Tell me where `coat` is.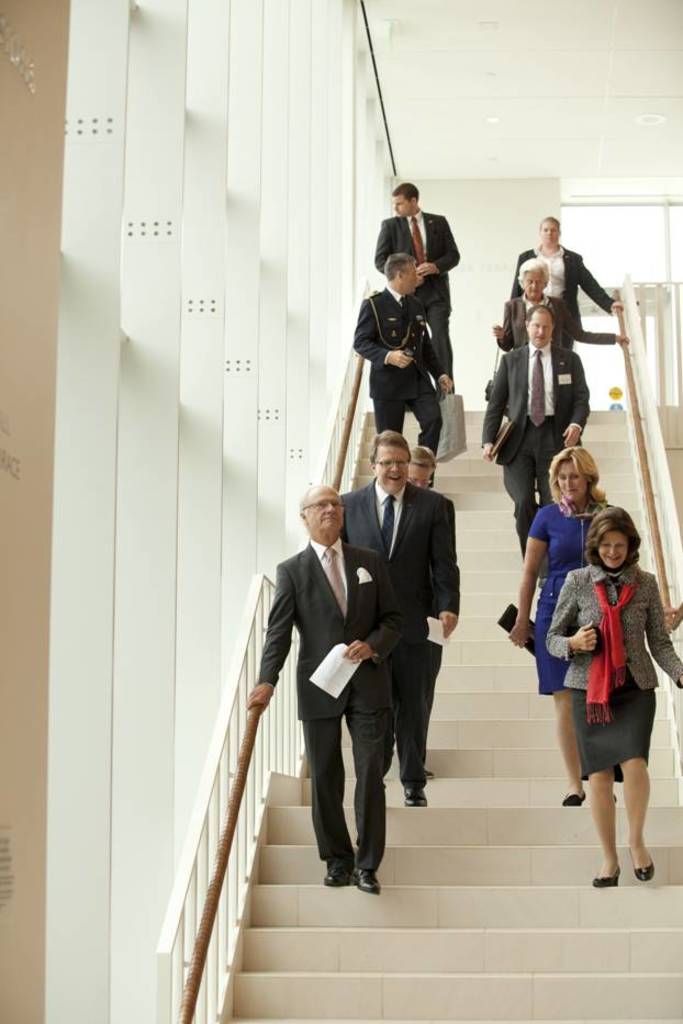
`coat` is at {"x1": 546, "y1": 560, "x2": 682, "y2": 694}.
